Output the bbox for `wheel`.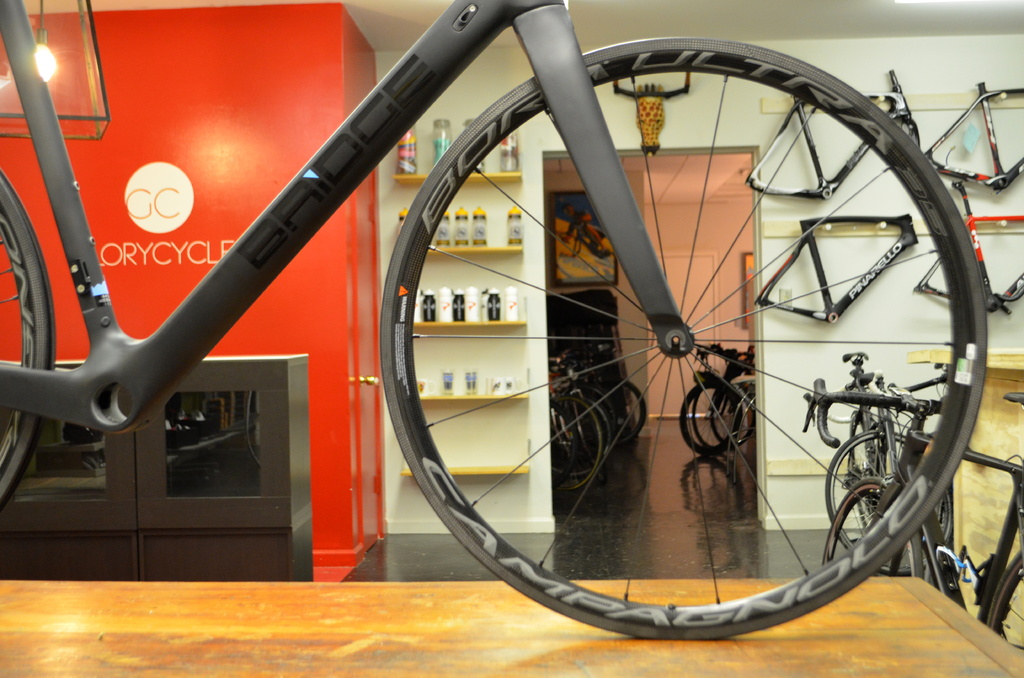
l=824, t=432, r=959, b=579.
